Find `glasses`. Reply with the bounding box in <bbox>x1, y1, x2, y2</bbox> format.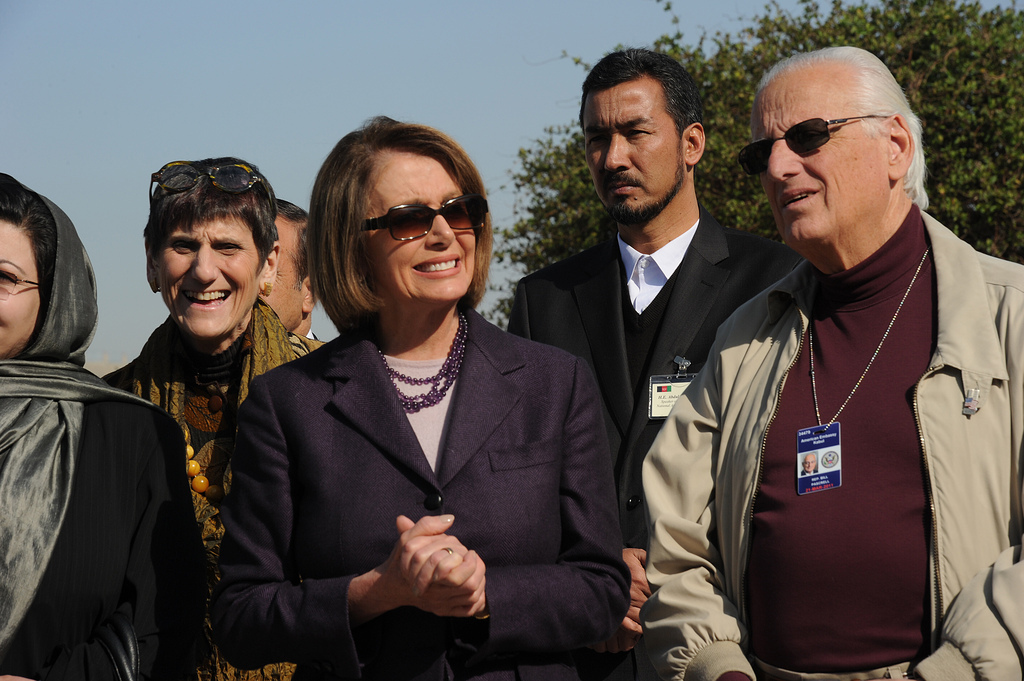
<bbox>343, 195, 485, 245</bbox>.
